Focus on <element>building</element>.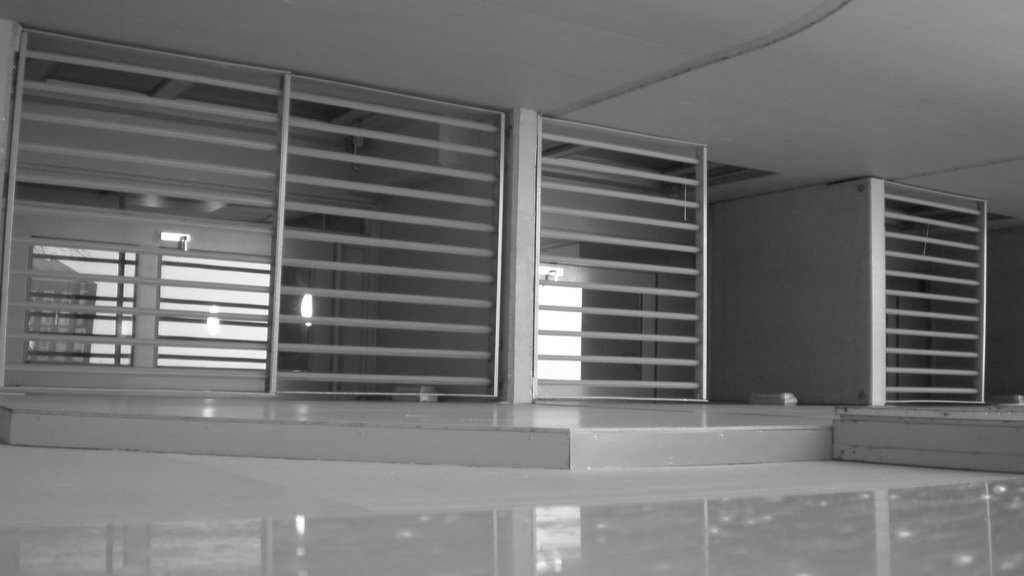
Focused at pyautogui.locateOnScreen(0, 0, 1023, 575).
